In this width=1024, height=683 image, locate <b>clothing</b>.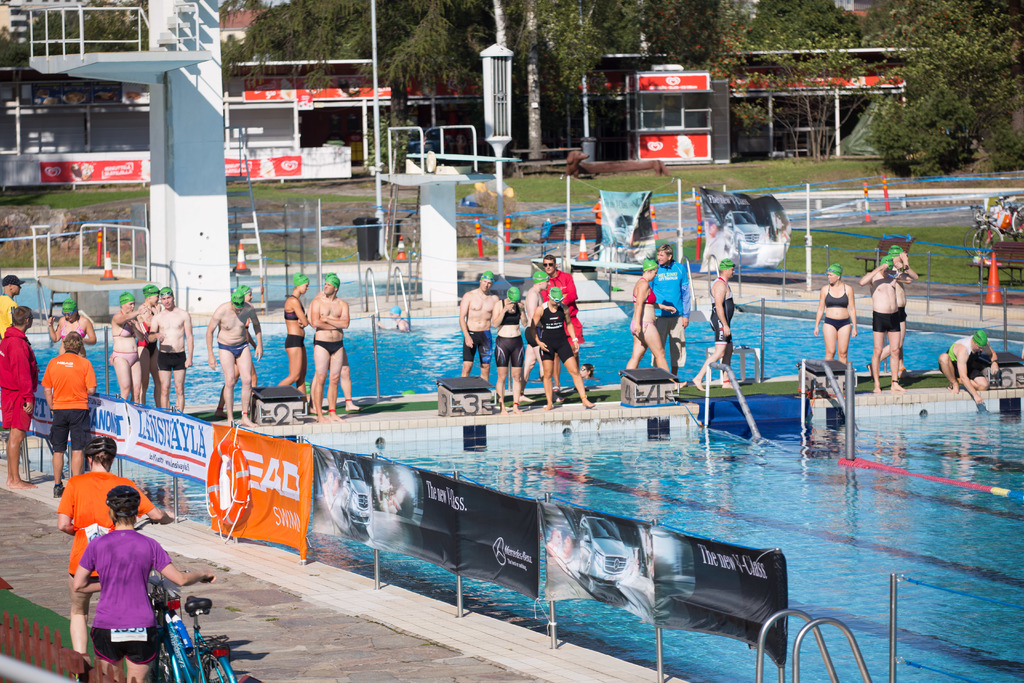
Bounding box: [500,299,525,325].
